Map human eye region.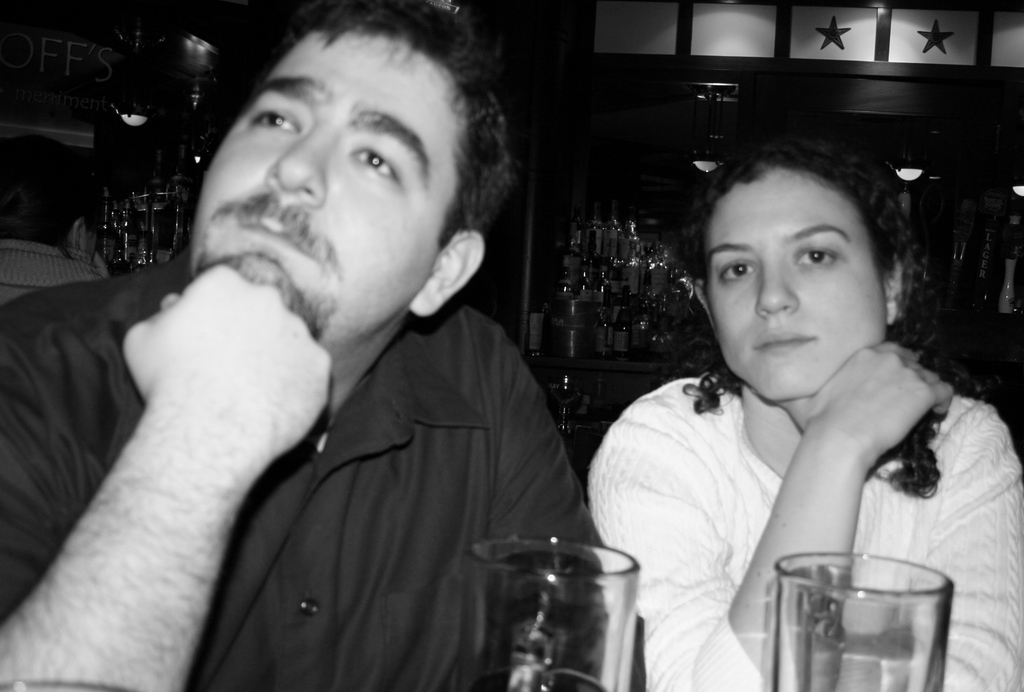
Mapped to {"left": 354, "top": 142, "right": 399, "bottom": 184}.
